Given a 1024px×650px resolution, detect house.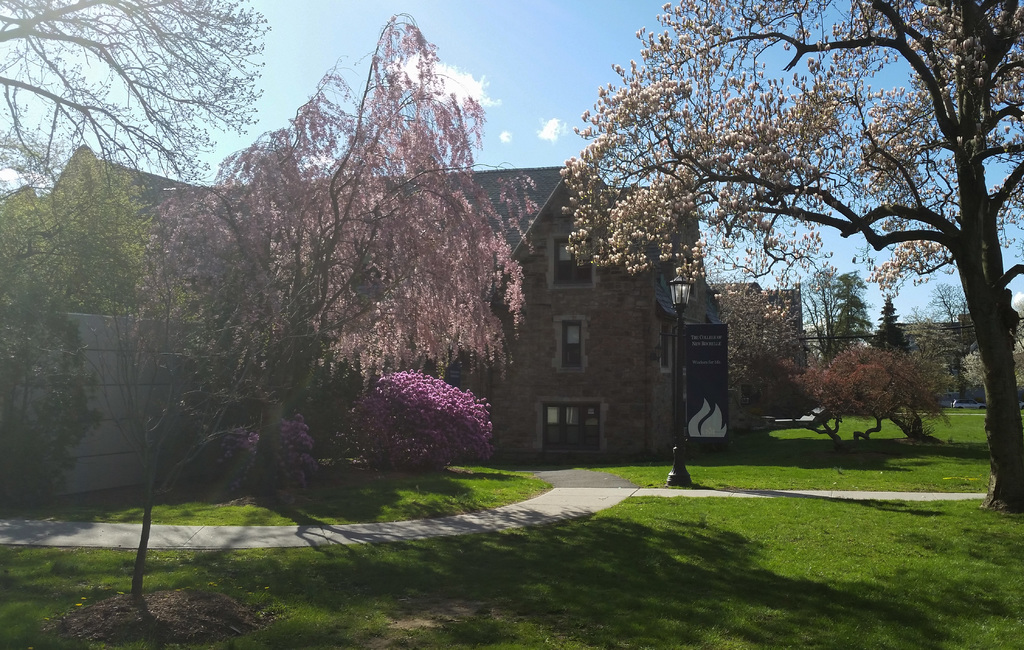
crop(756, 284, 819, 424).
